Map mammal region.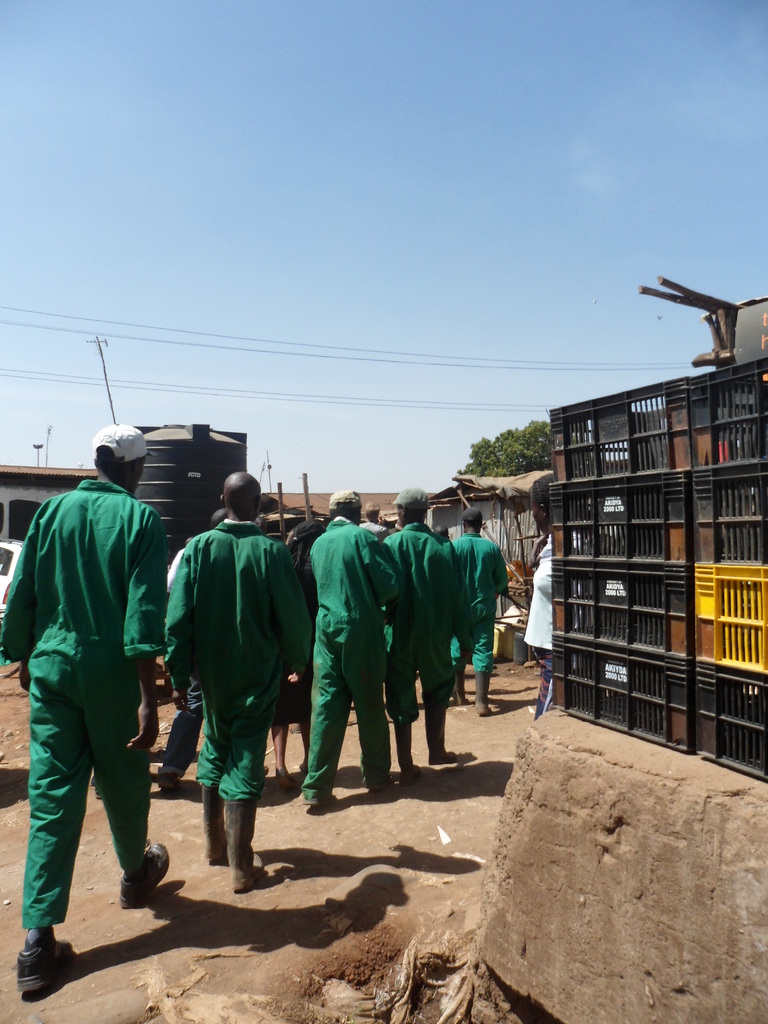
Mapped to bbox(158, 470, 312, 890).
